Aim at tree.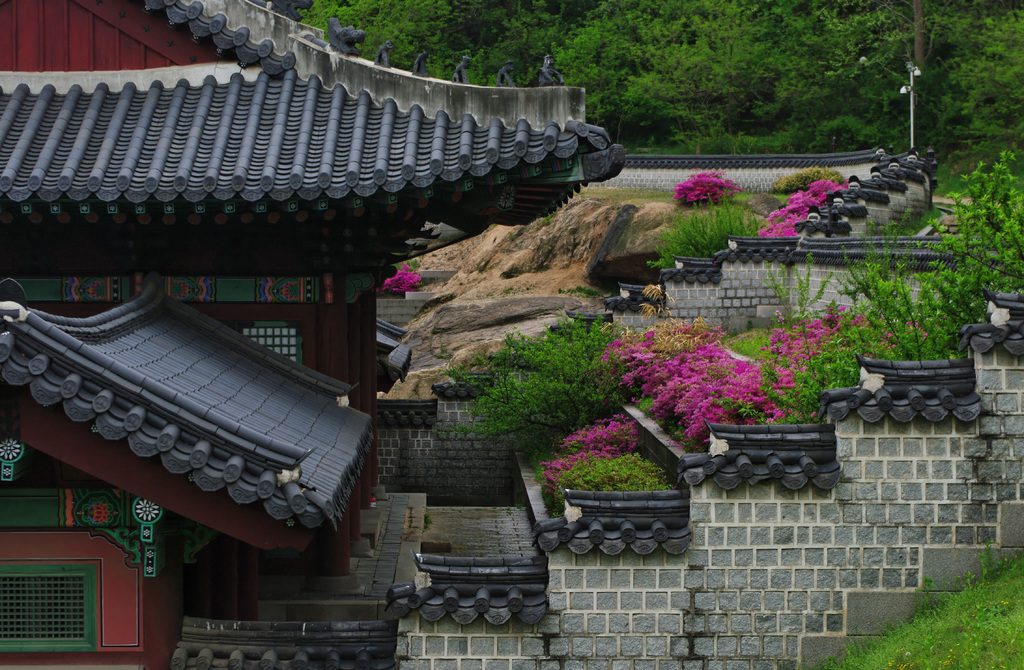
Aimed at 560/0/1023/154.
